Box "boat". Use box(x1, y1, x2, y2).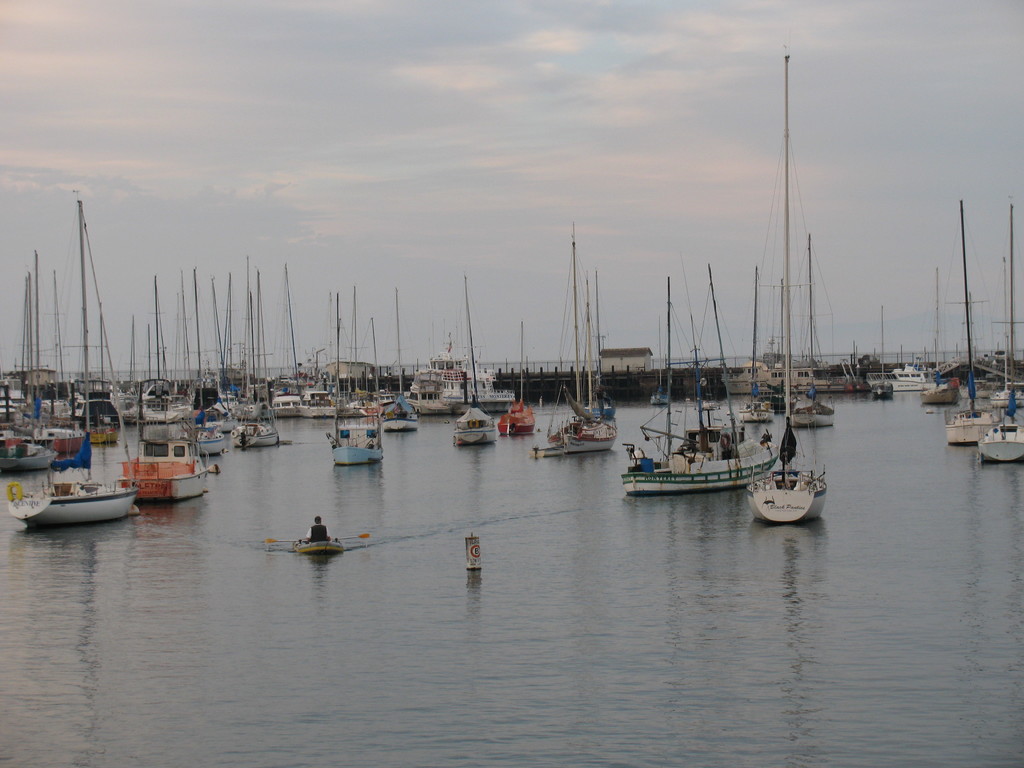
box(622, 264, 766, 495).
